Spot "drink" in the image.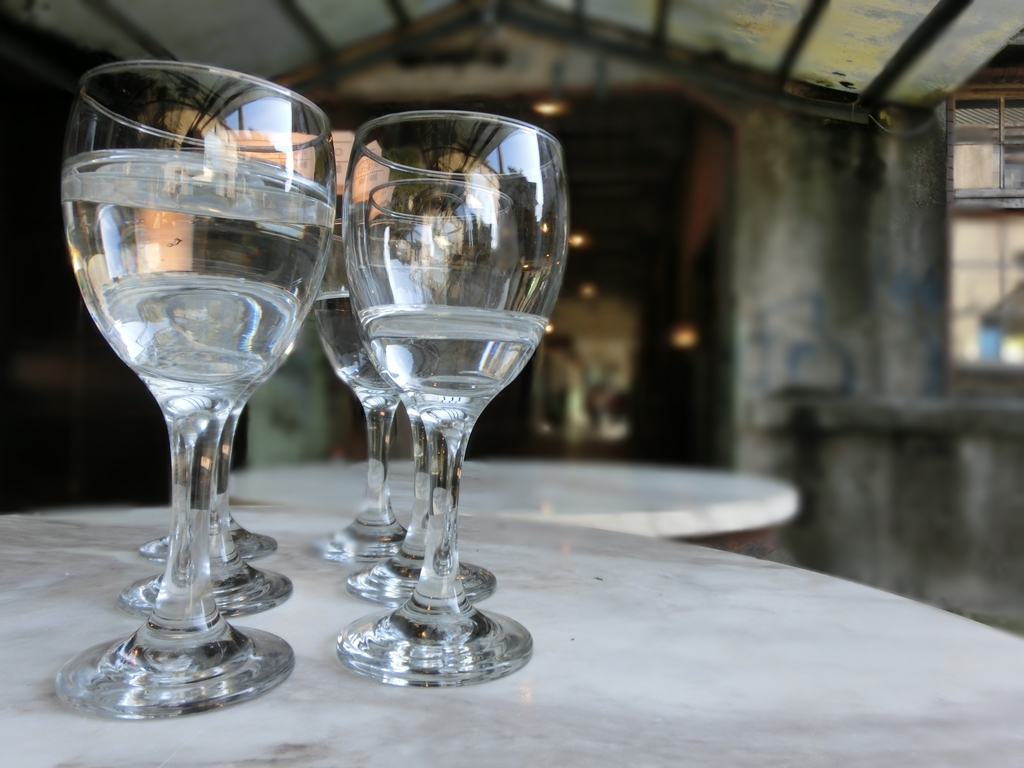
"drink" found at [x1=54, y1=100, x2=321, y2=685].
